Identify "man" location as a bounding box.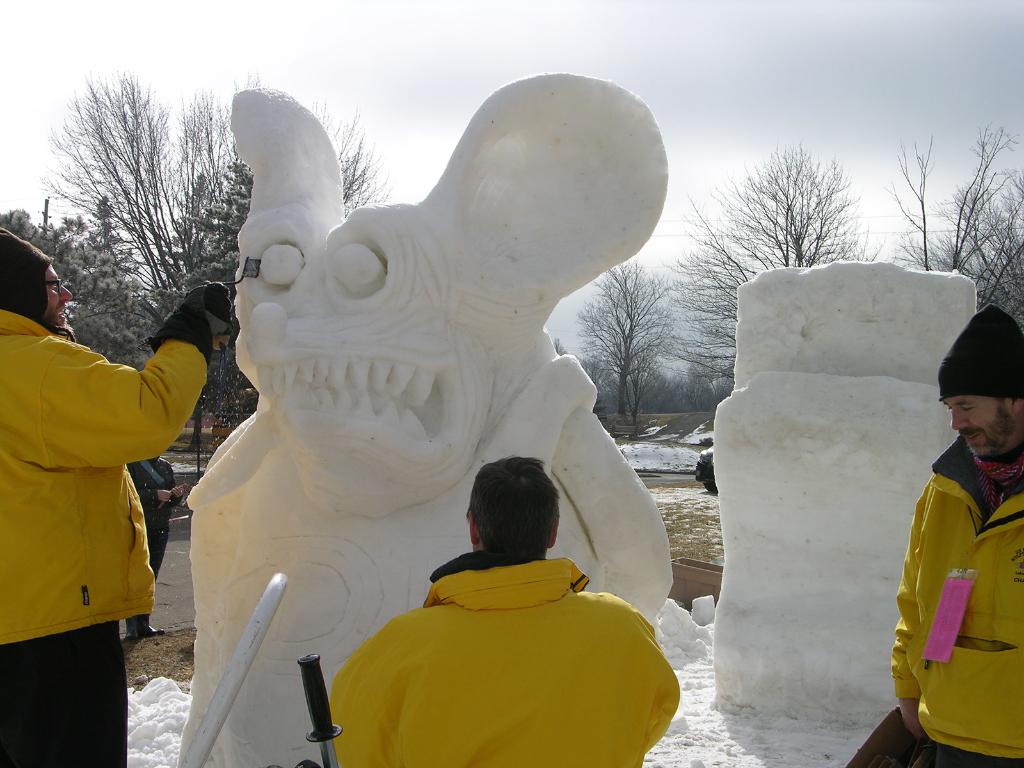
<bbox>890, 303, 1023, 767</bbox>.
